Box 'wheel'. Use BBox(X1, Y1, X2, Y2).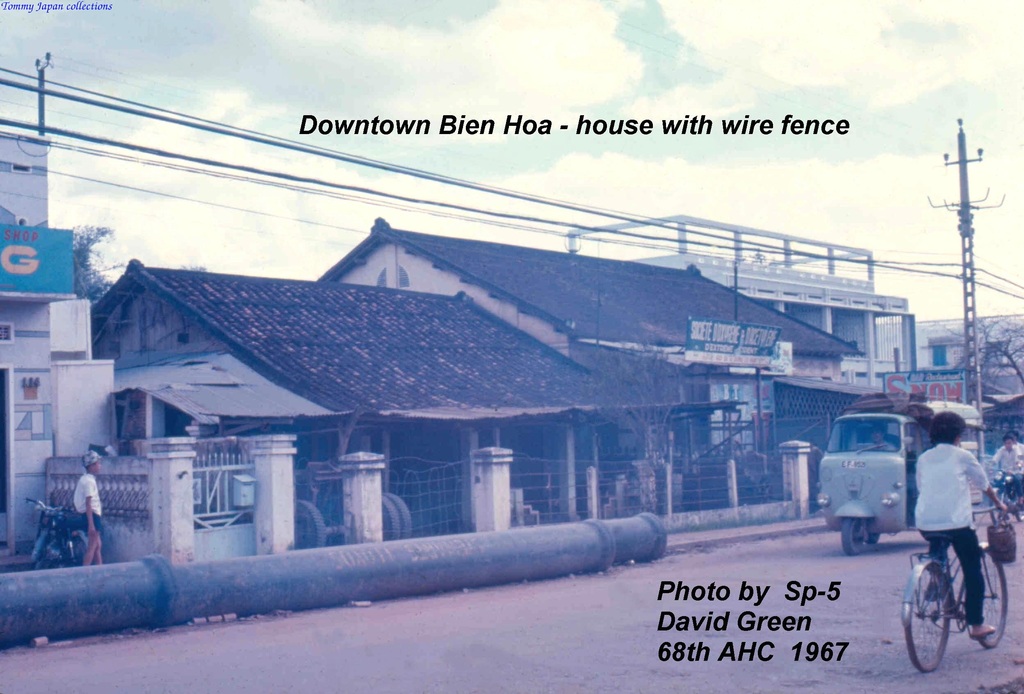
BBox(987, 549, 1009, 649).
